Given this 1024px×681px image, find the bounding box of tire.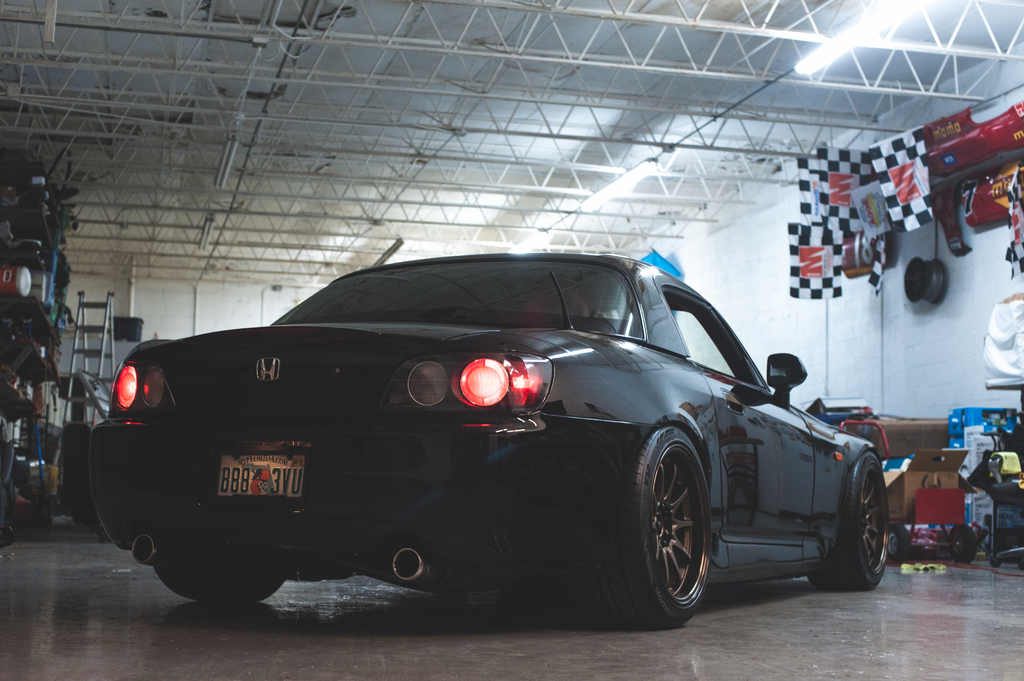
BBox(133, 549, 282, 608).
